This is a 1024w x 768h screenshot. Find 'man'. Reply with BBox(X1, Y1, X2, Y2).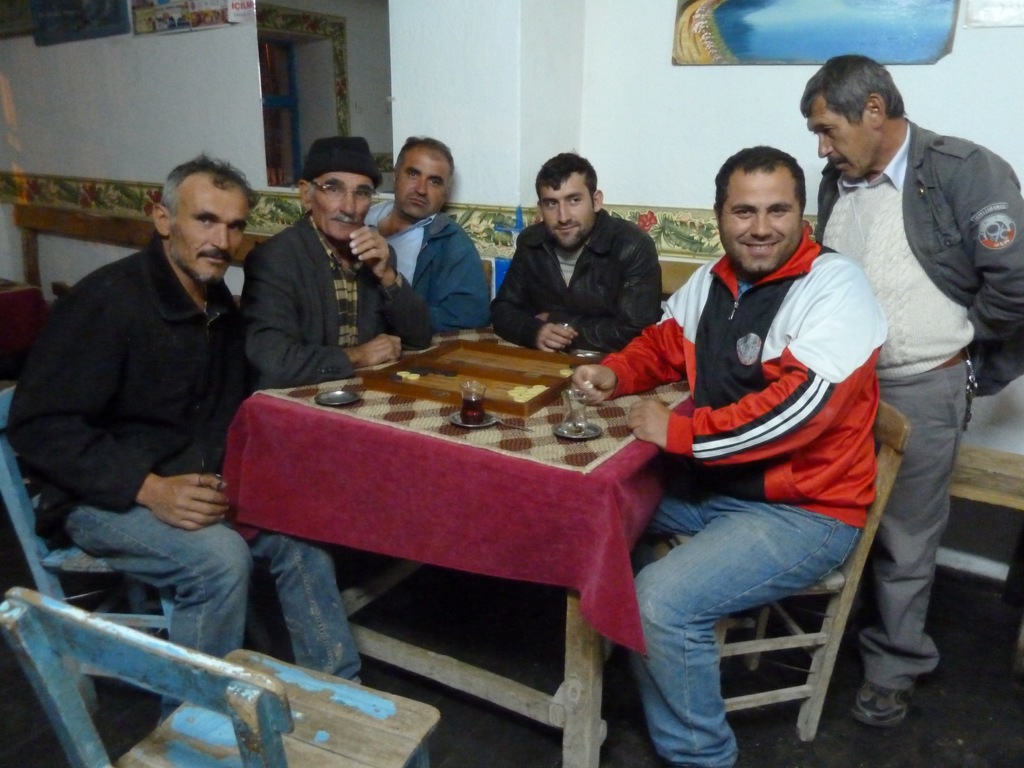
BBox(490, 148, 666, 356).
